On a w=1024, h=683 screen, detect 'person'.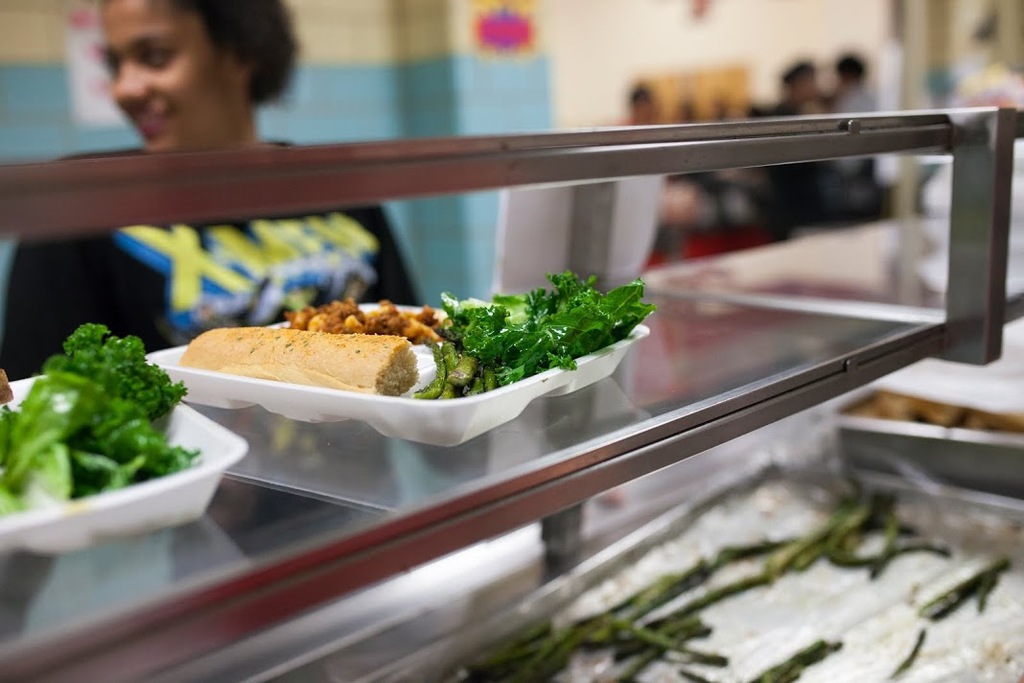
x1=2 y1=0 x2=457 y2=383.
